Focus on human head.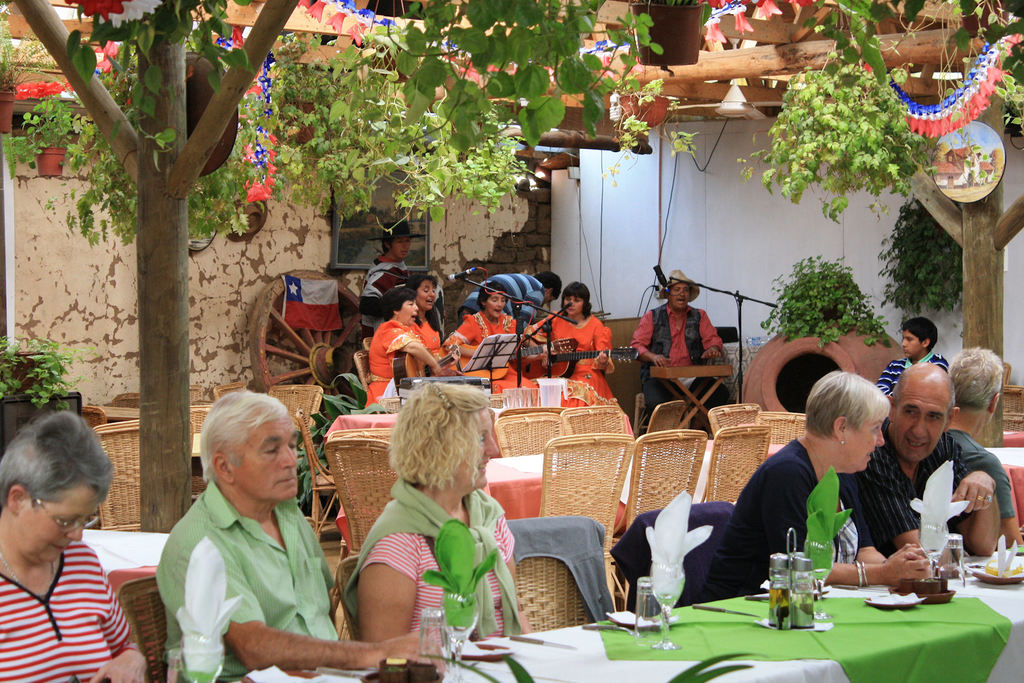
Focused at 385:220:415:259.
